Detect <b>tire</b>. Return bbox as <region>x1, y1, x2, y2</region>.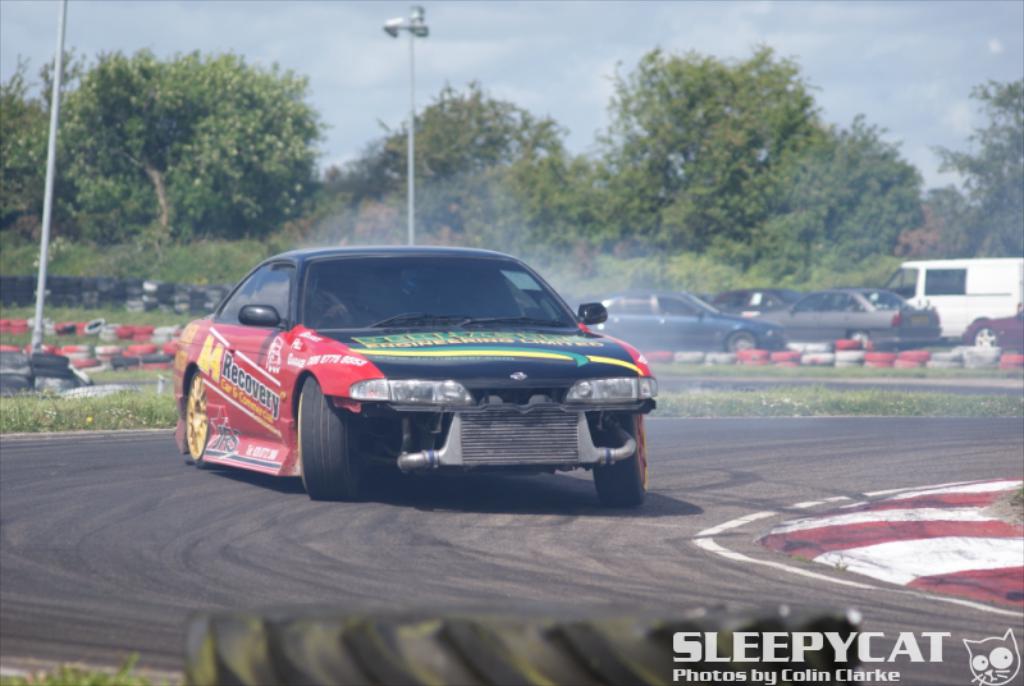
<region>846, 331, 870, 353</region>.
